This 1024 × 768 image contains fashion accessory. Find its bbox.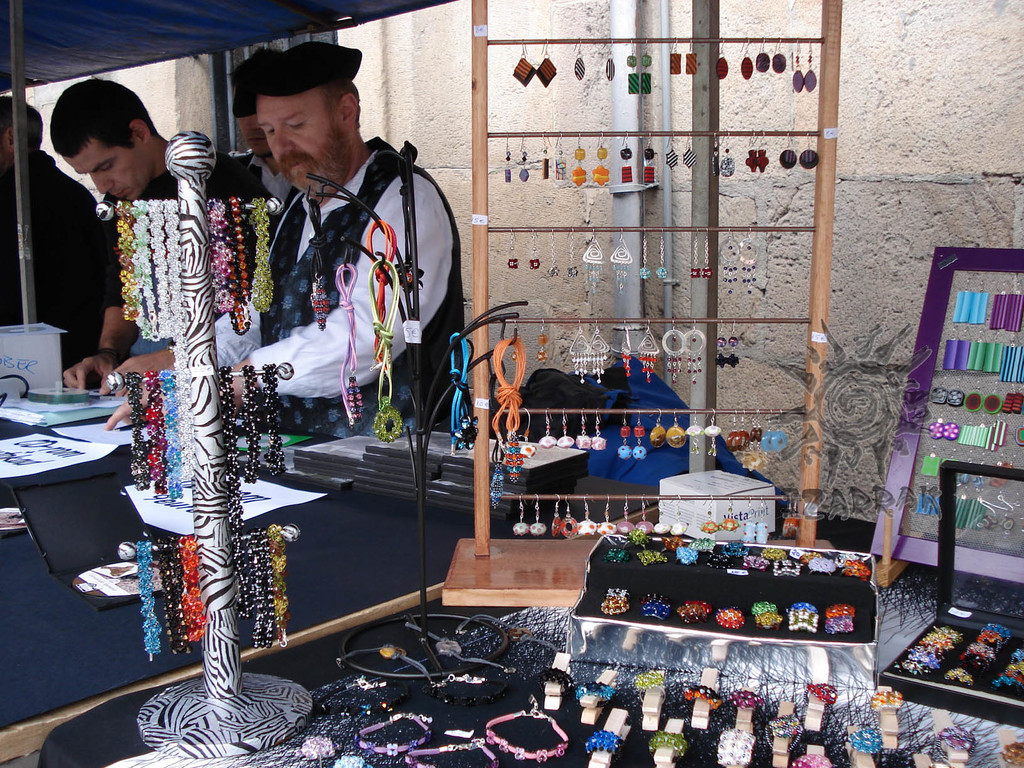
detection(575, 39, 586, 84).
